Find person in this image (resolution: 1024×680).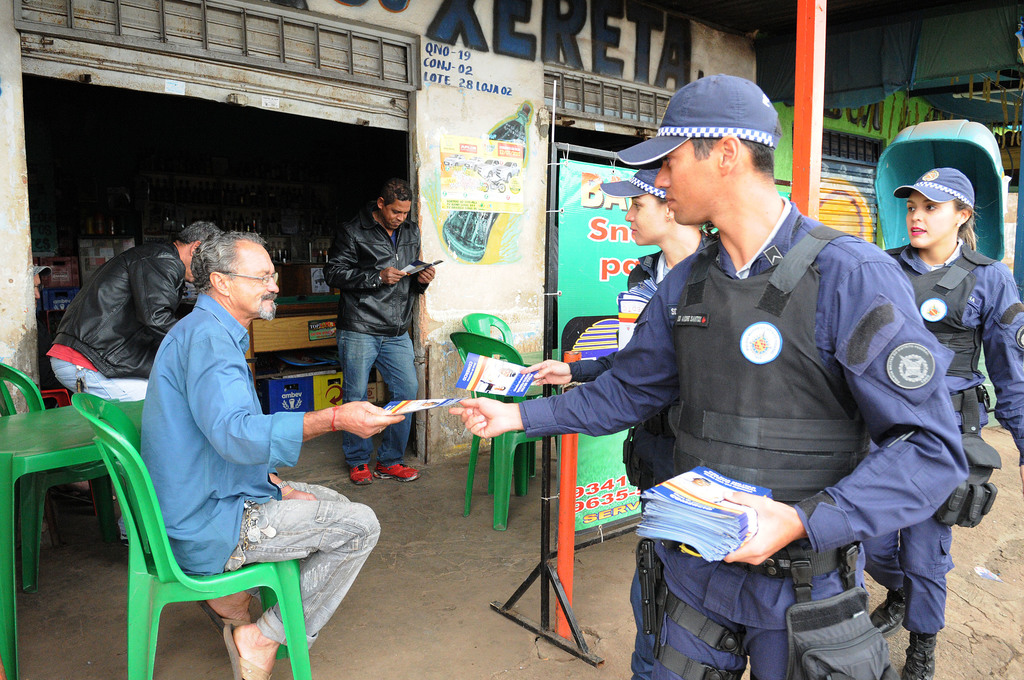
Rect(34, 265, 48, 298).
